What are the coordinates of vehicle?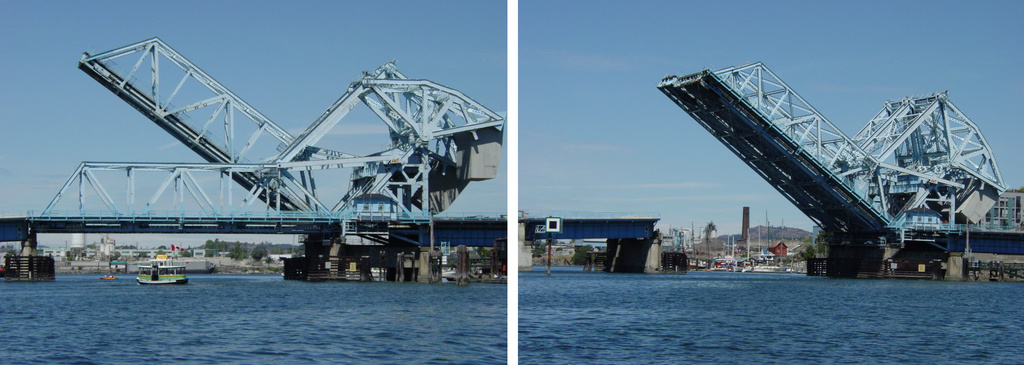
left=134, top=257, right=189, bottom=284.
